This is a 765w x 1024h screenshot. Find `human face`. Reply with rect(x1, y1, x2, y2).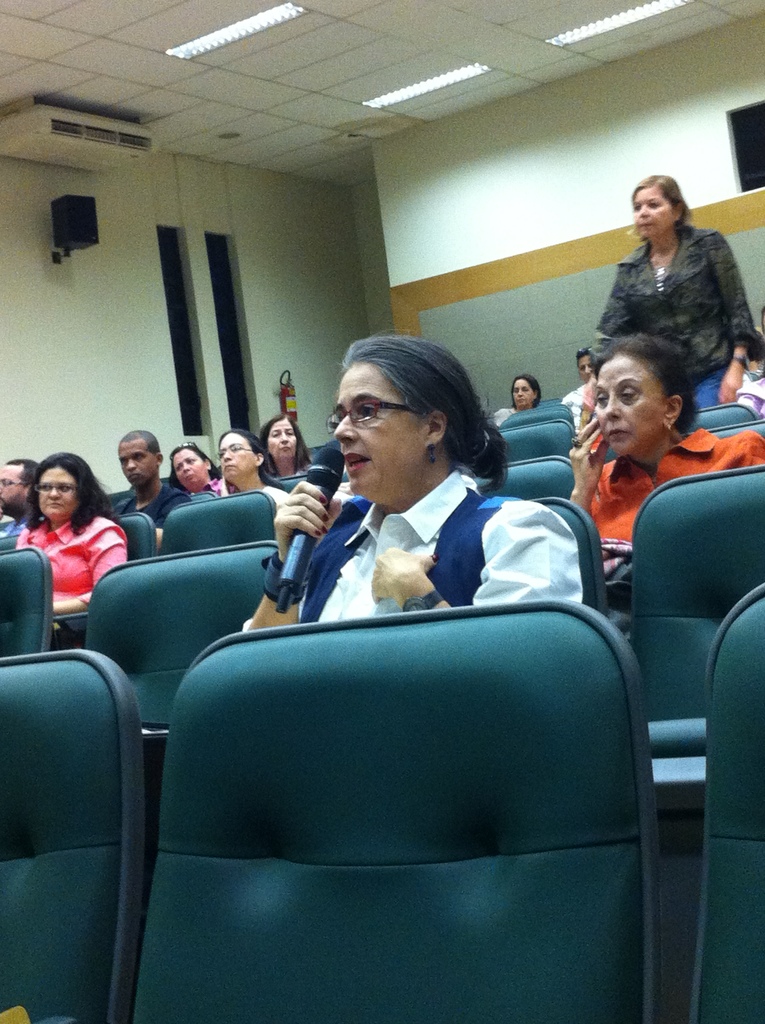
rect(120, 439, 155, 486).
